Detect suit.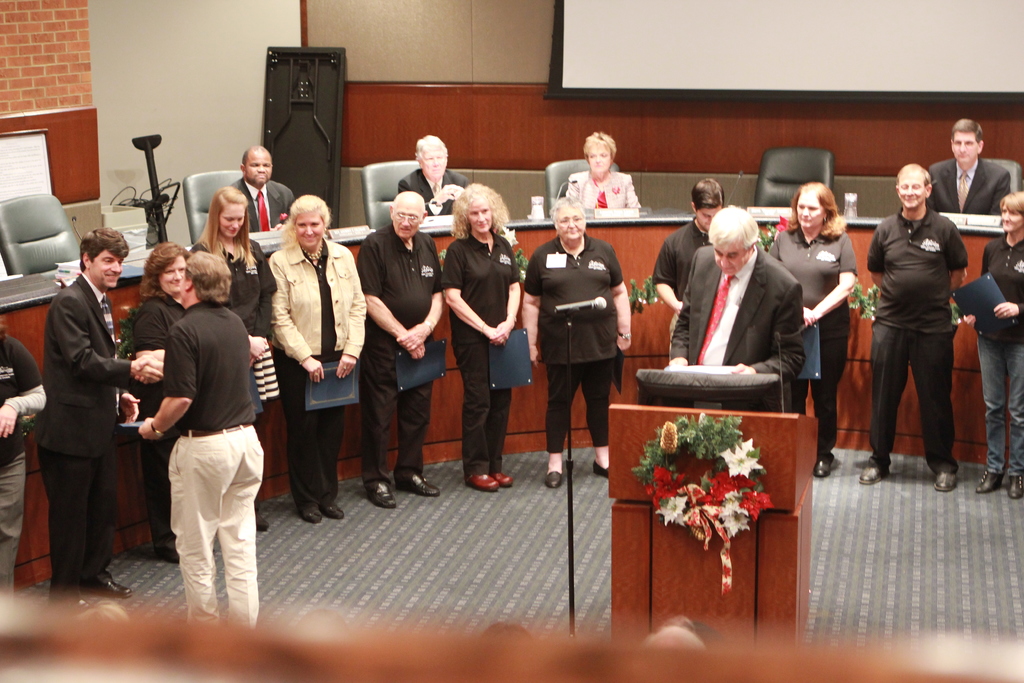
Detected at 228/178/297/235.
